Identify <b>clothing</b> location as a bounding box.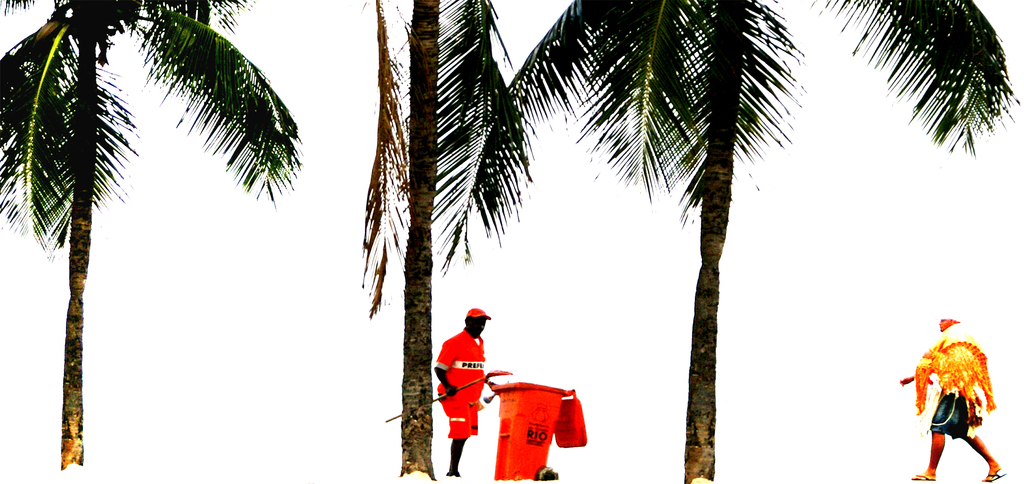
[x1=927, y1=322, x2=990, y2=439].
